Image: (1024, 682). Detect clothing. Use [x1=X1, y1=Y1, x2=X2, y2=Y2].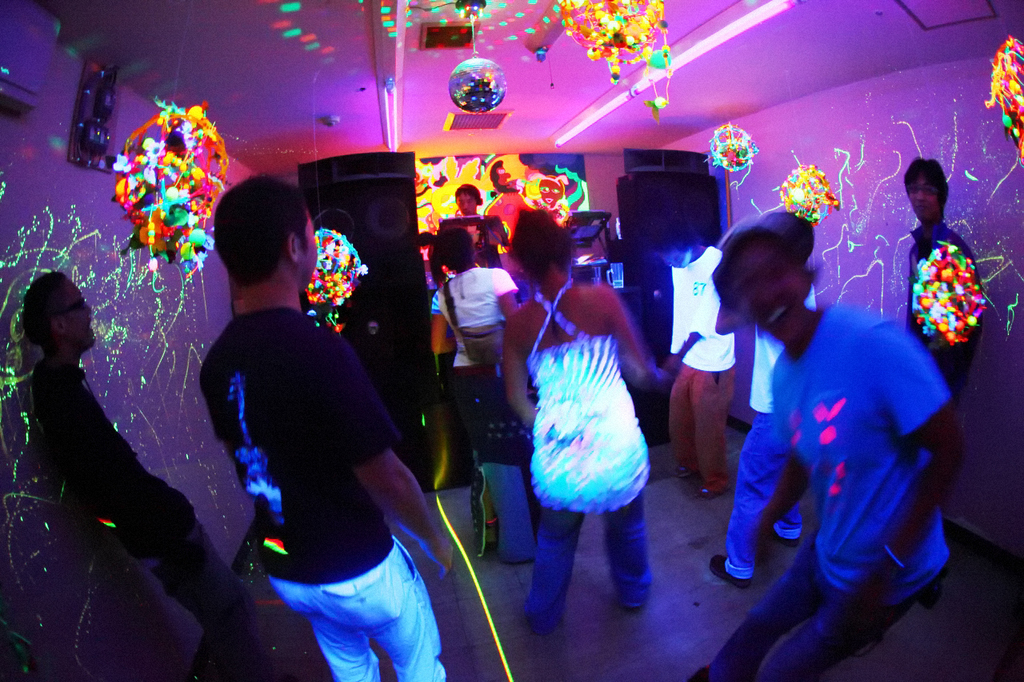
[x1=201, y1=312, x2=444, y2=681].
